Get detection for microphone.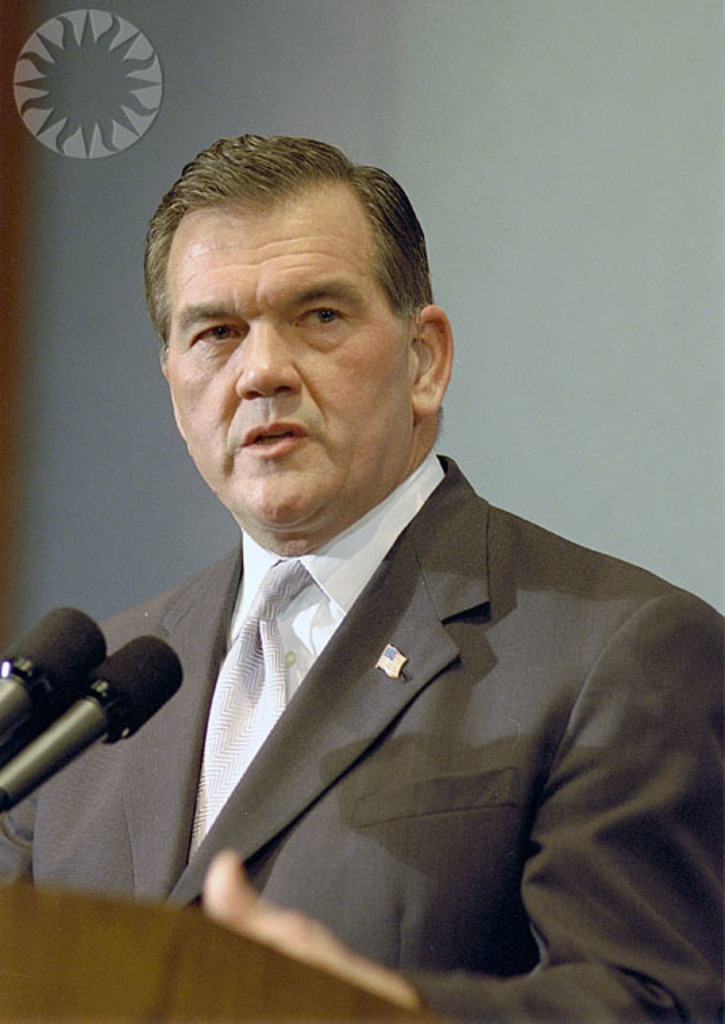
Detection: Rect(0, 634, 189, 814).
